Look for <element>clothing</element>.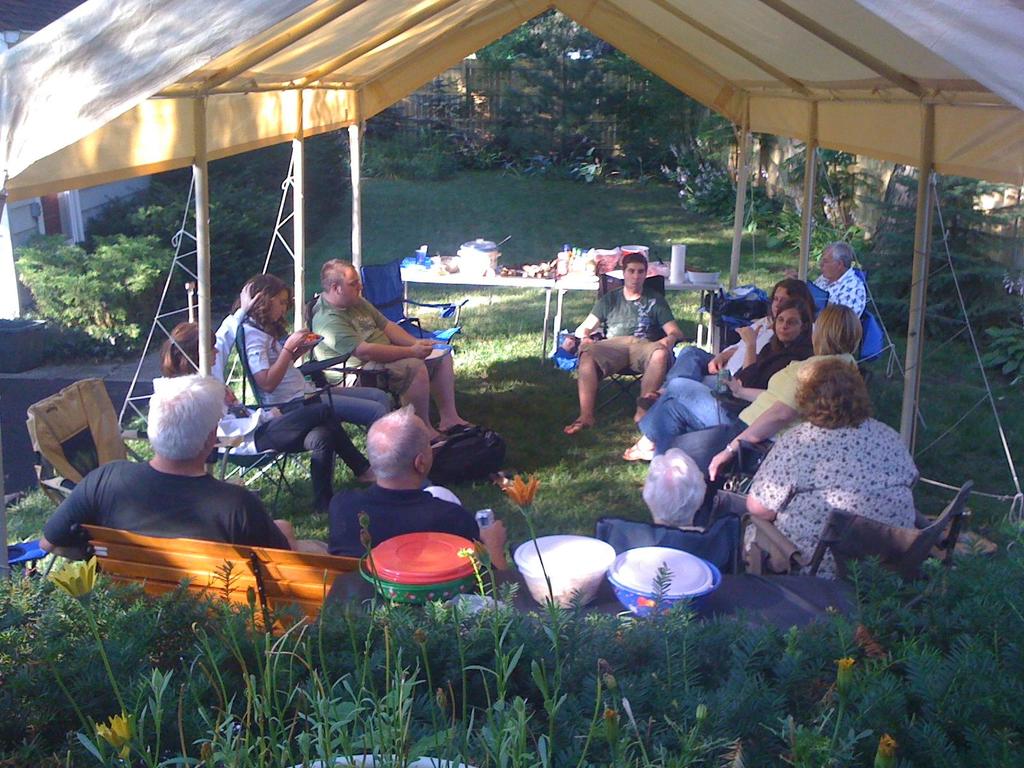
Found: x1=198 y1=305 x2=367 y2=512.
